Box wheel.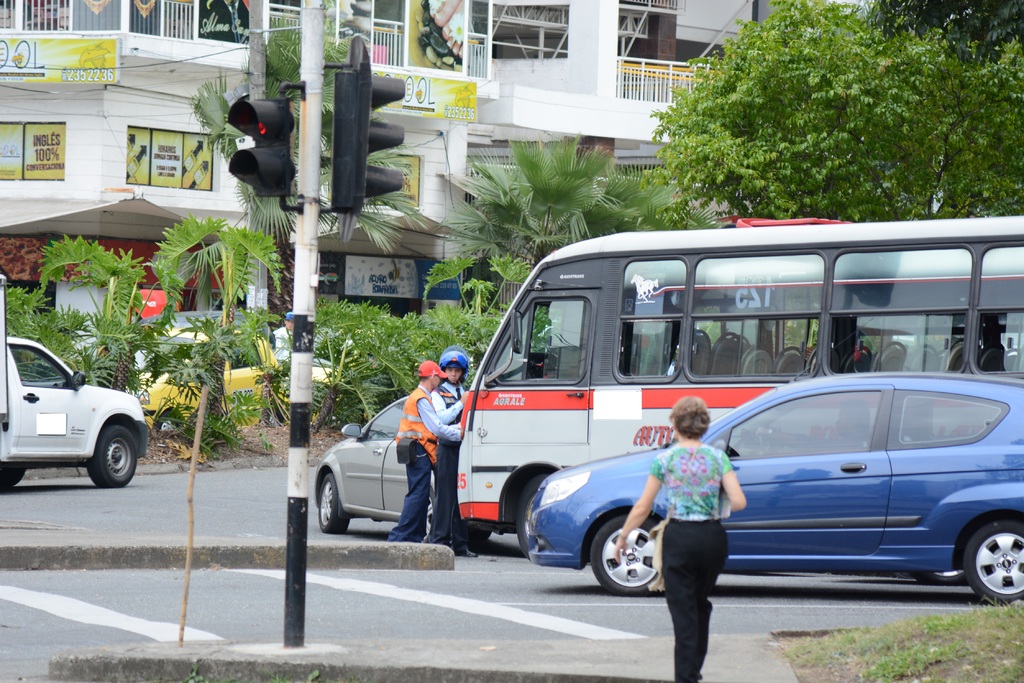
select_region(517, 474, 547, 558).
